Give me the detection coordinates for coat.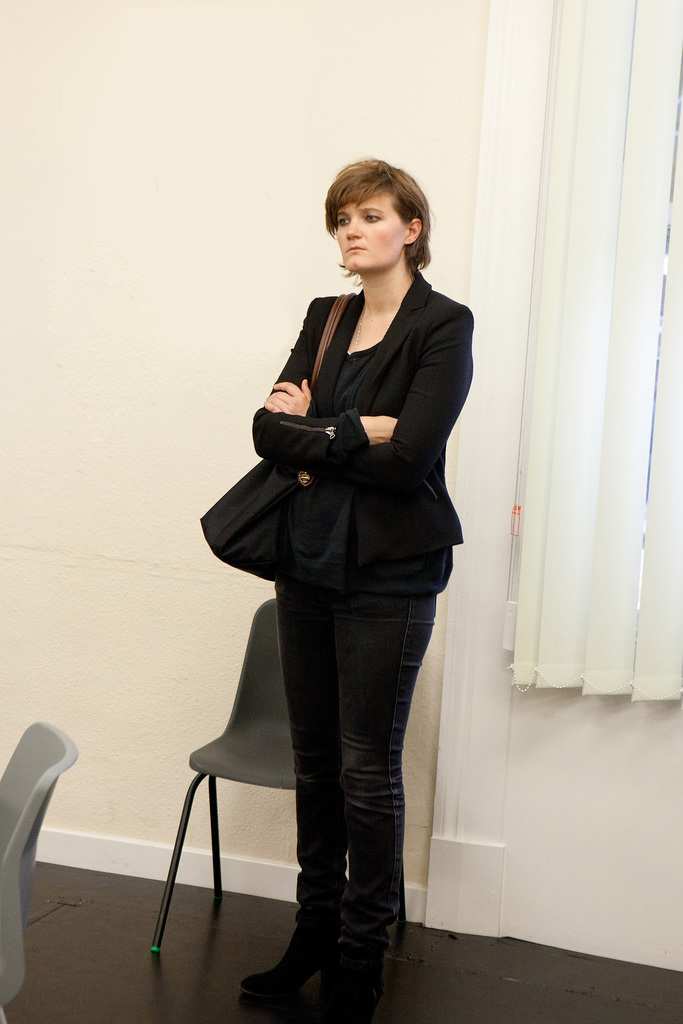
<region>213, 232, 470, 826</region>.
